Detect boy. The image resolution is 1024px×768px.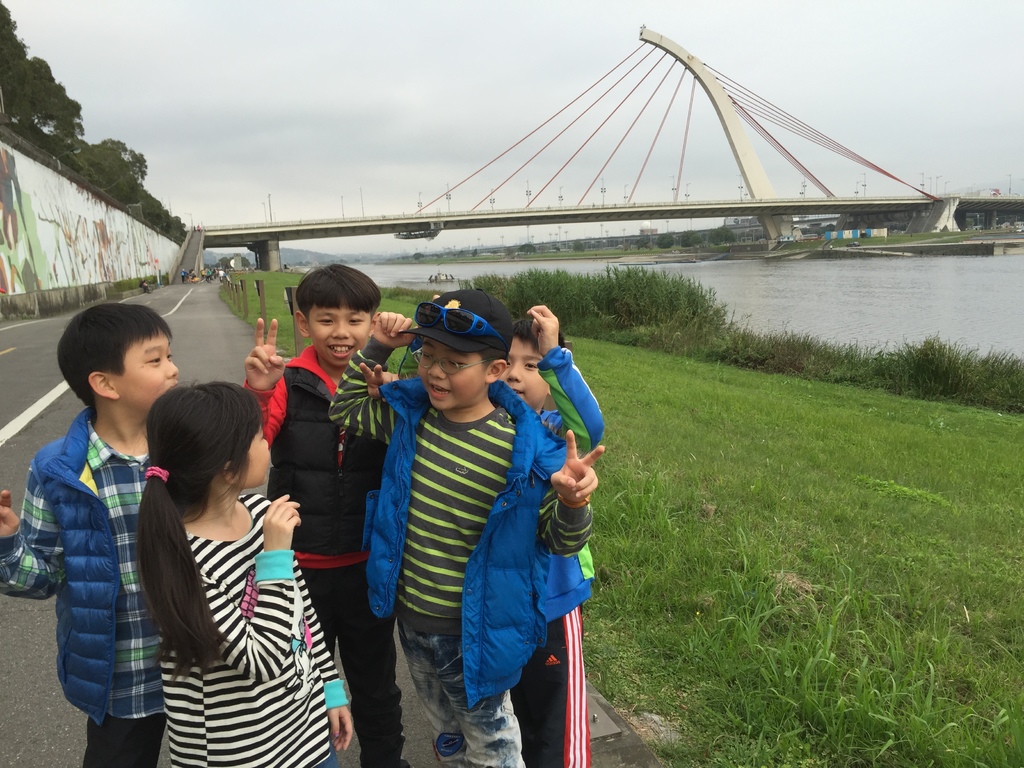
(239,253,414,767).
